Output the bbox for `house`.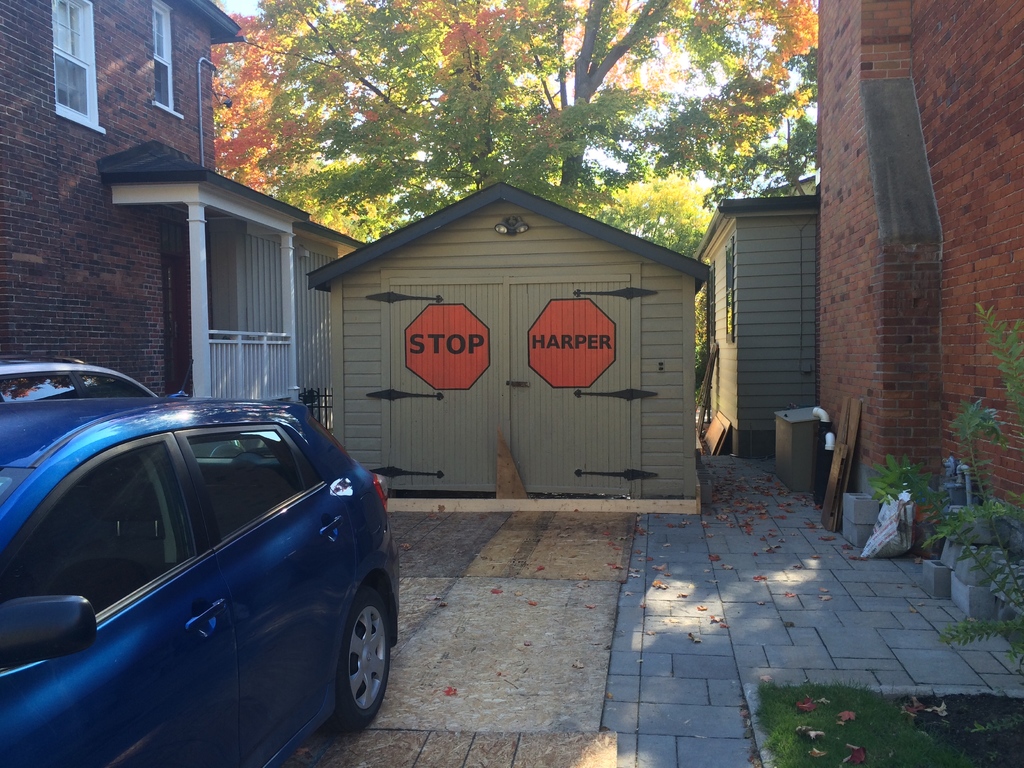
0:0:365:403.
